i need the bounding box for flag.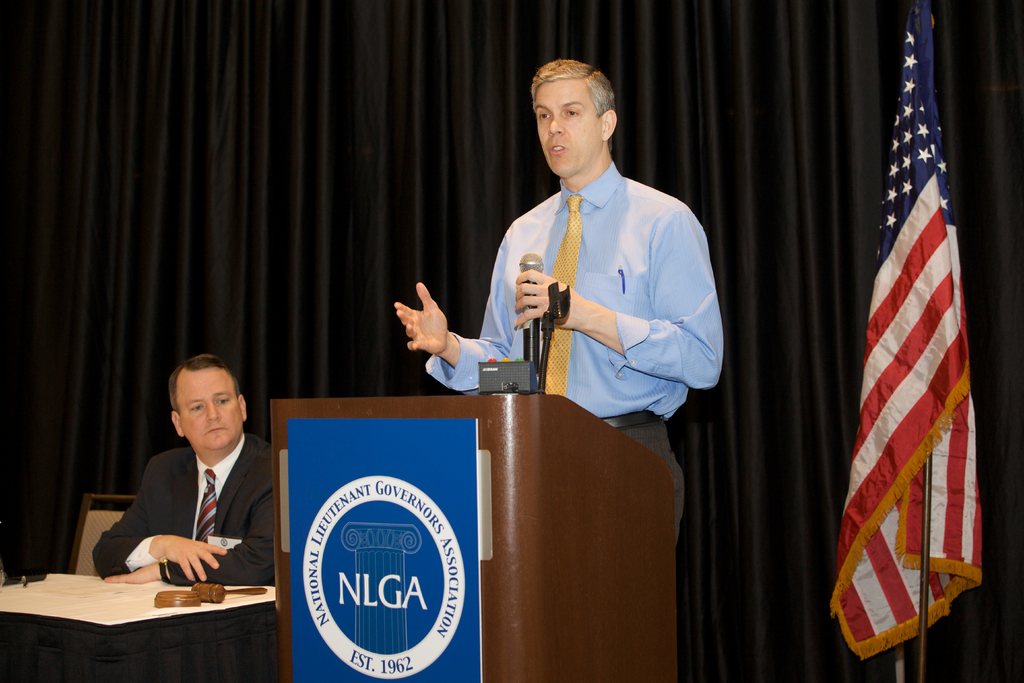
Here it is: 829, 0, 984, 666.
